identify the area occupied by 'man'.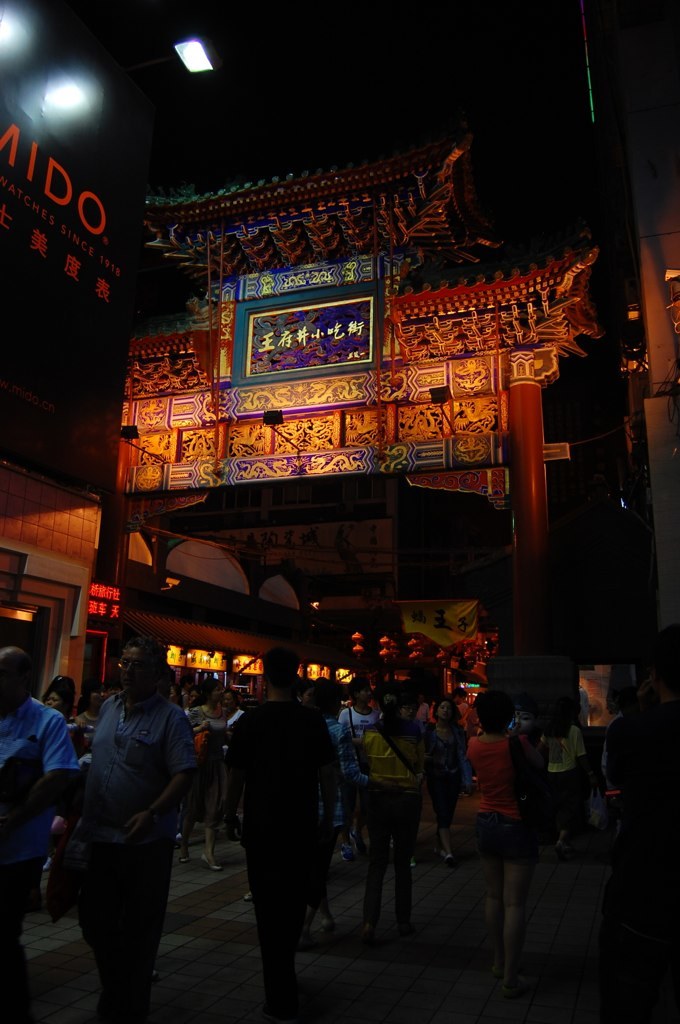
Area: (x1=0, y1=646, x2=82, y2=1023).
